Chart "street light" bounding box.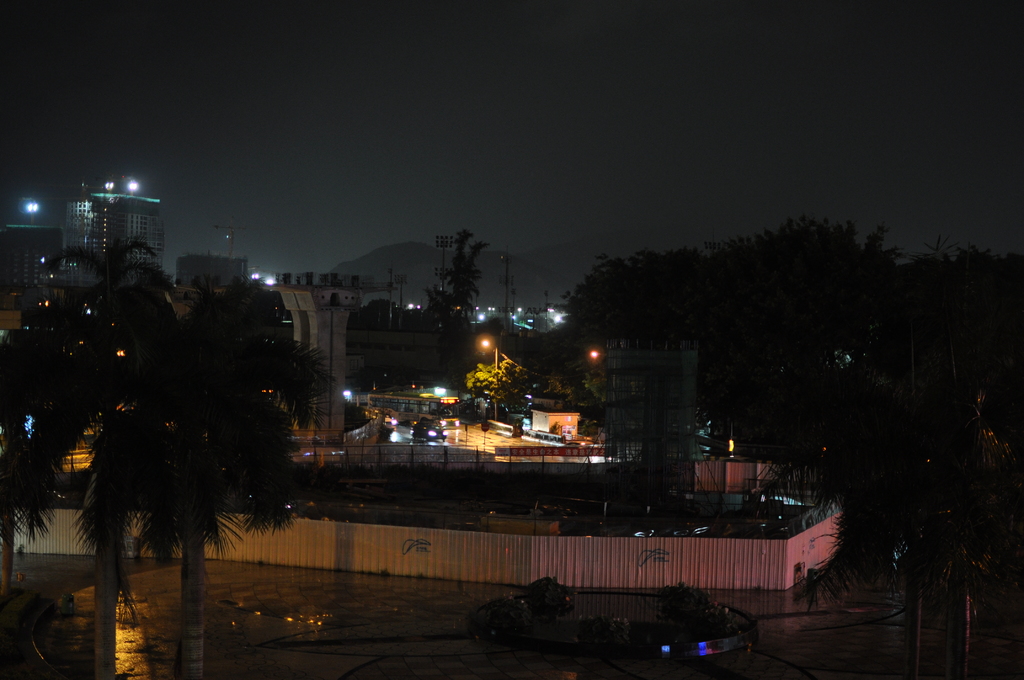
Charted: box=[514, 307, 525, 325].
